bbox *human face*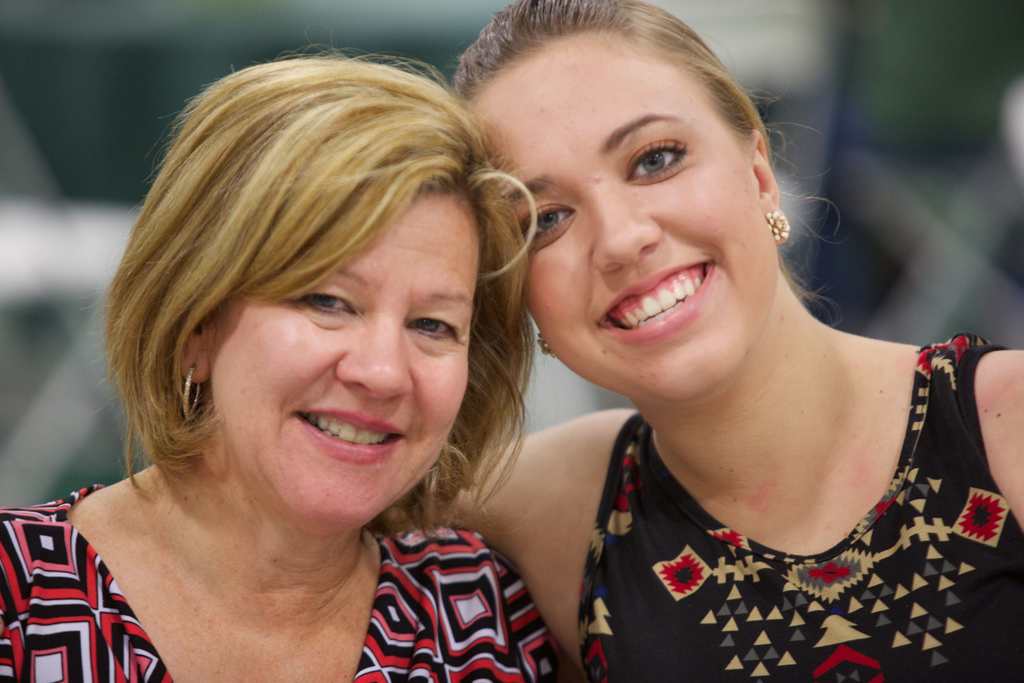
(left=220, top=203, right=465, bottom=523)
